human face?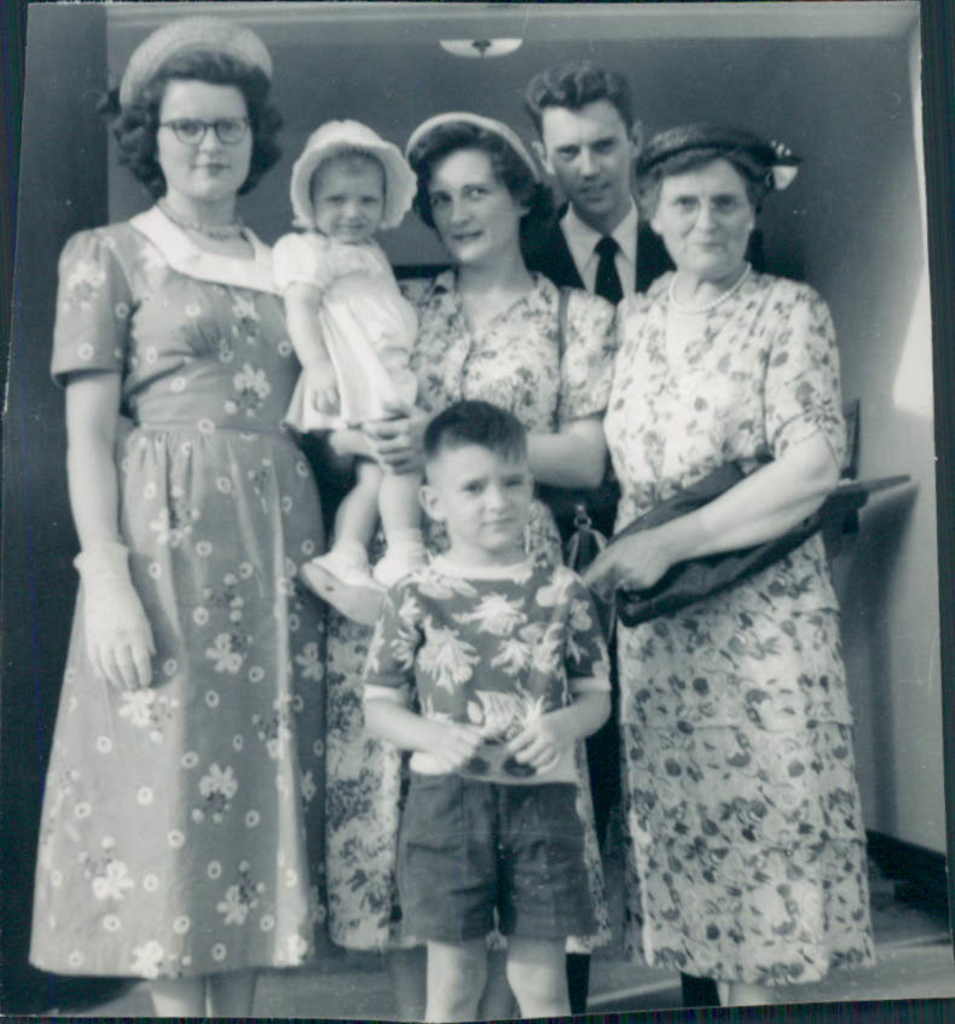
box=[442, 447, 531, 554]
